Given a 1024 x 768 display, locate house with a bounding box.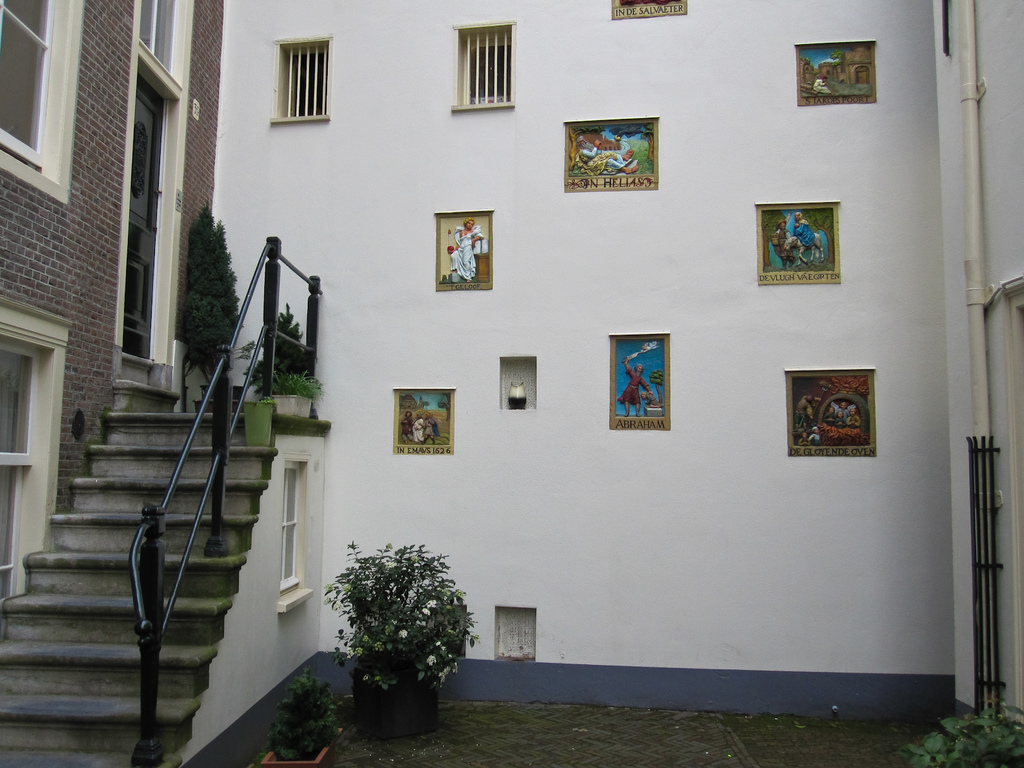
Located: (60, 0, 1000, 728).
